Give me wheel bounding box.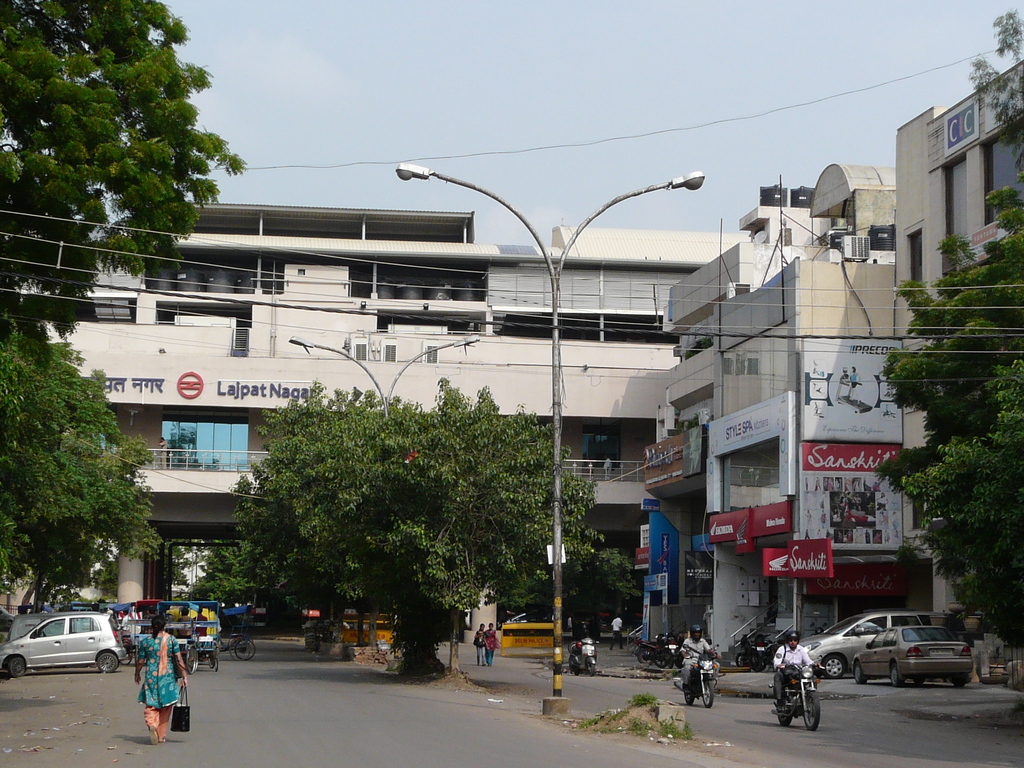
region(683, 688, 694, 707).
